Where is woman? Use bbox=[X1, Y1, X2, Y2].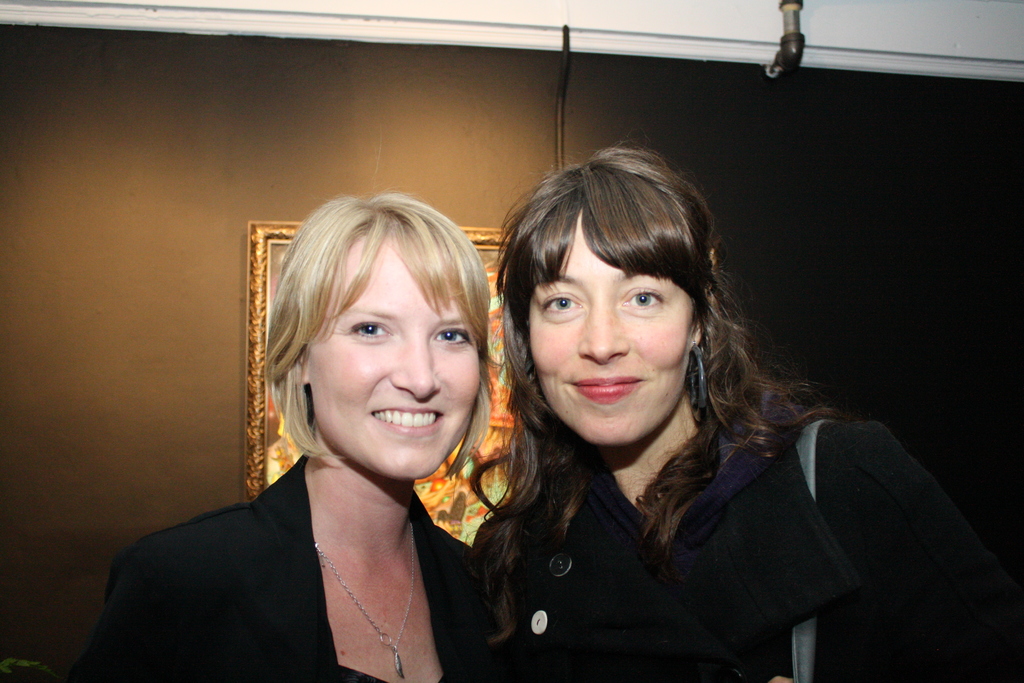
bbox=[474, 140, 1023, 682].
